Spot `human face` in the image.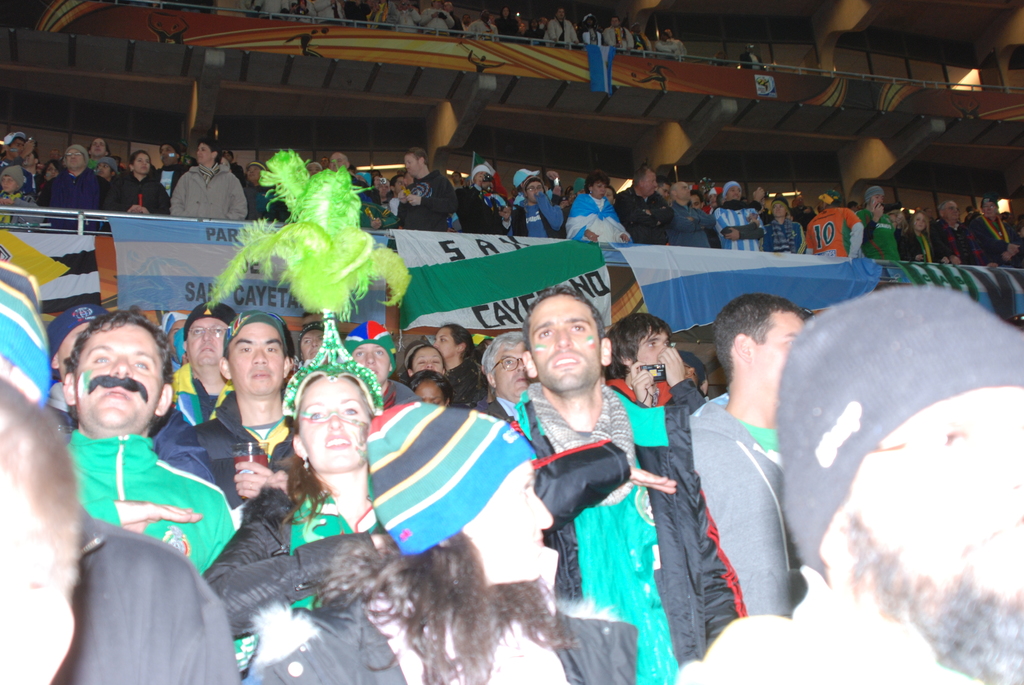
`human face` found at pyautogui.locateOnScreen(756, 307, 806, 403).
